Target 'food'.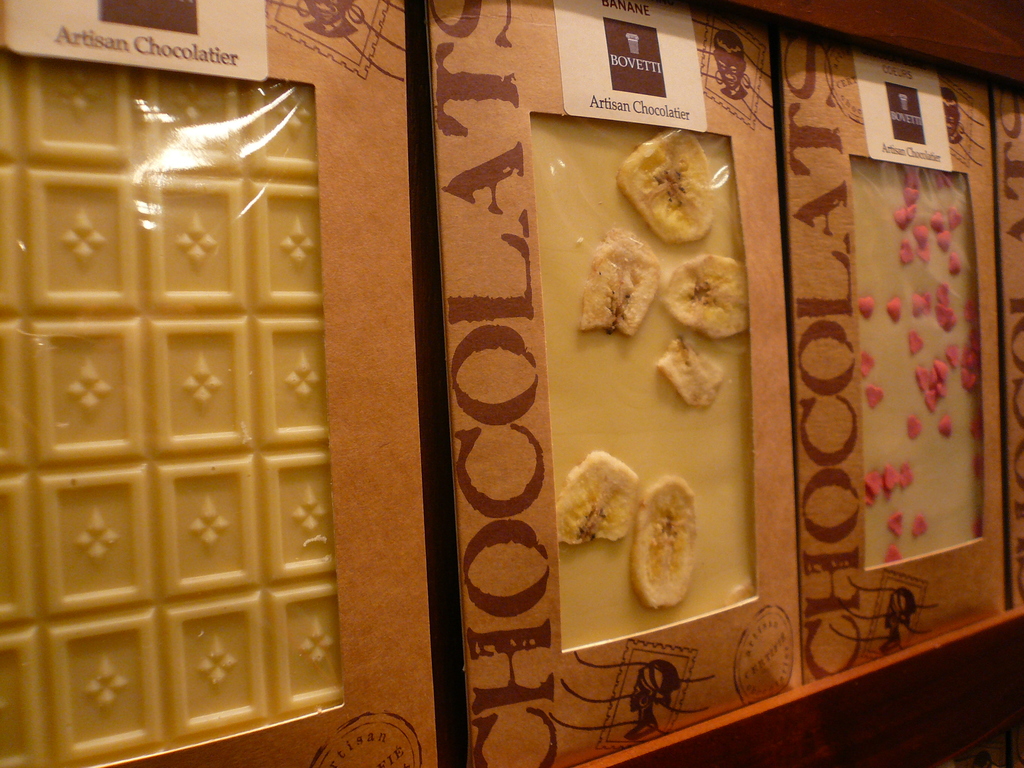
Target region: box(627, 472, 712, 614).
